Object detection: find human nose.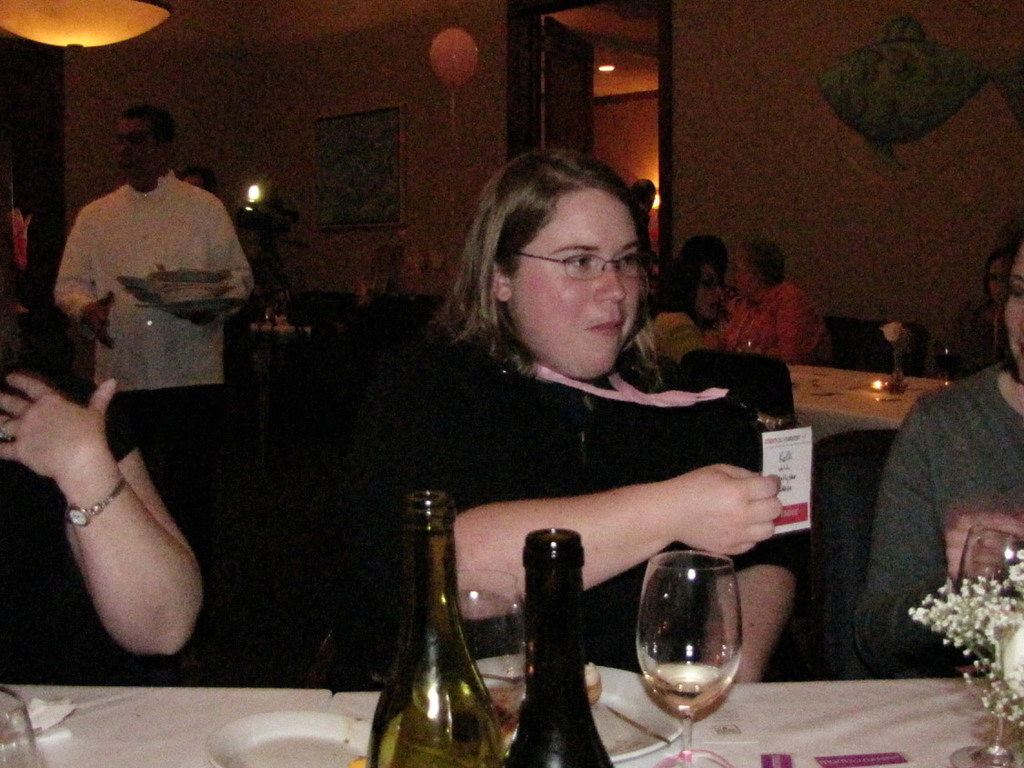
[118,141,129,156].
